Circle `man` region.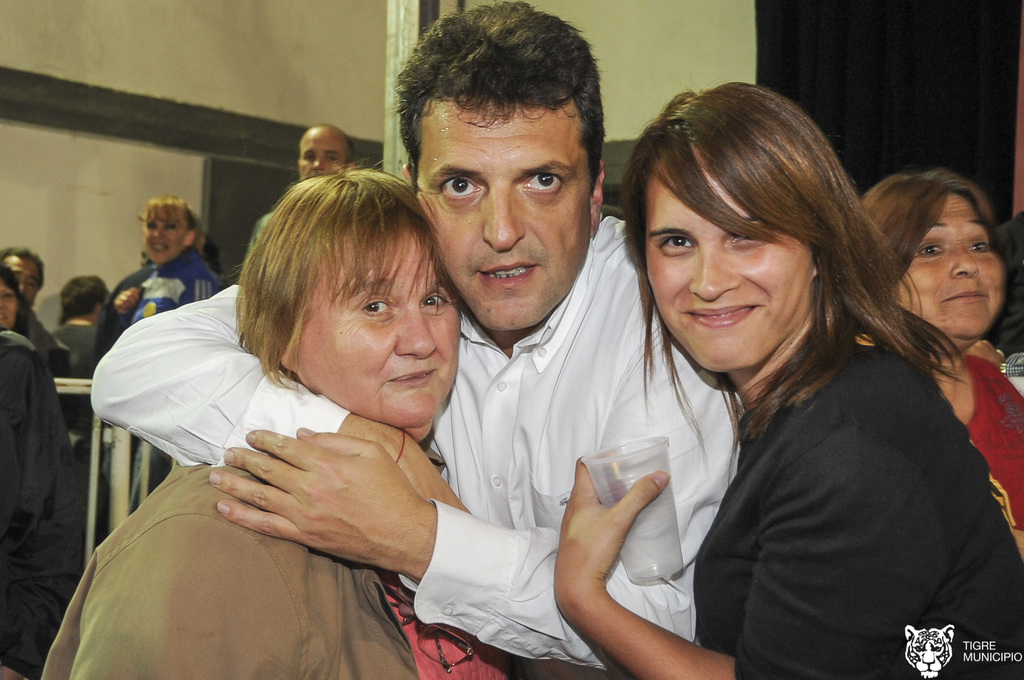
Region: l=298, t=124, r=356, b=178.
